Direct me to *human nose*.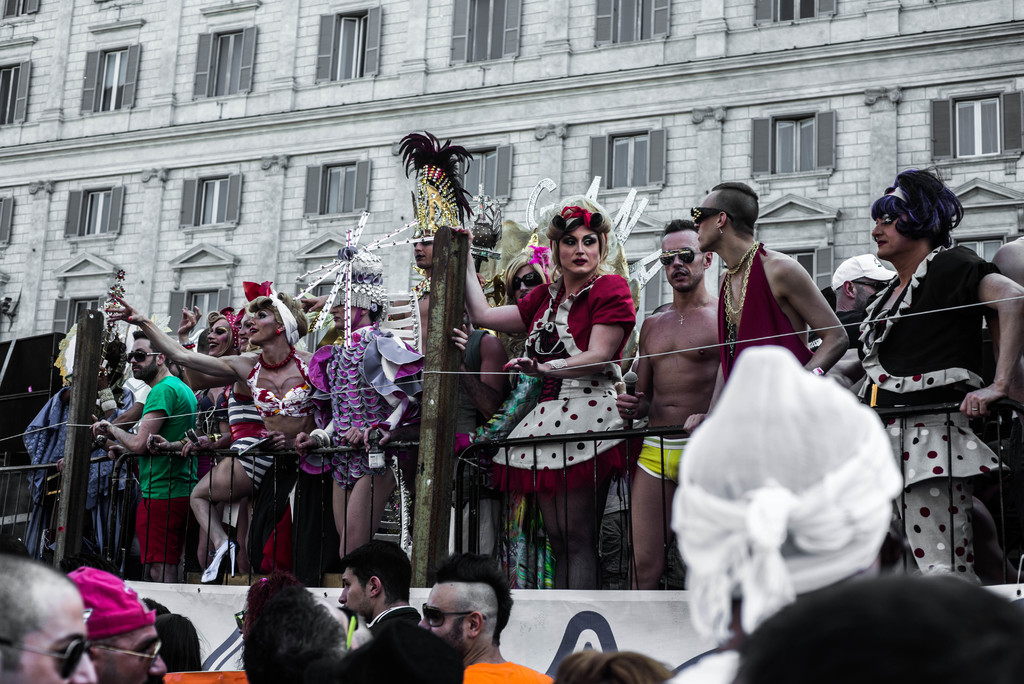
Direction: <bbox>150, 649, 164, 674</bbox>.
